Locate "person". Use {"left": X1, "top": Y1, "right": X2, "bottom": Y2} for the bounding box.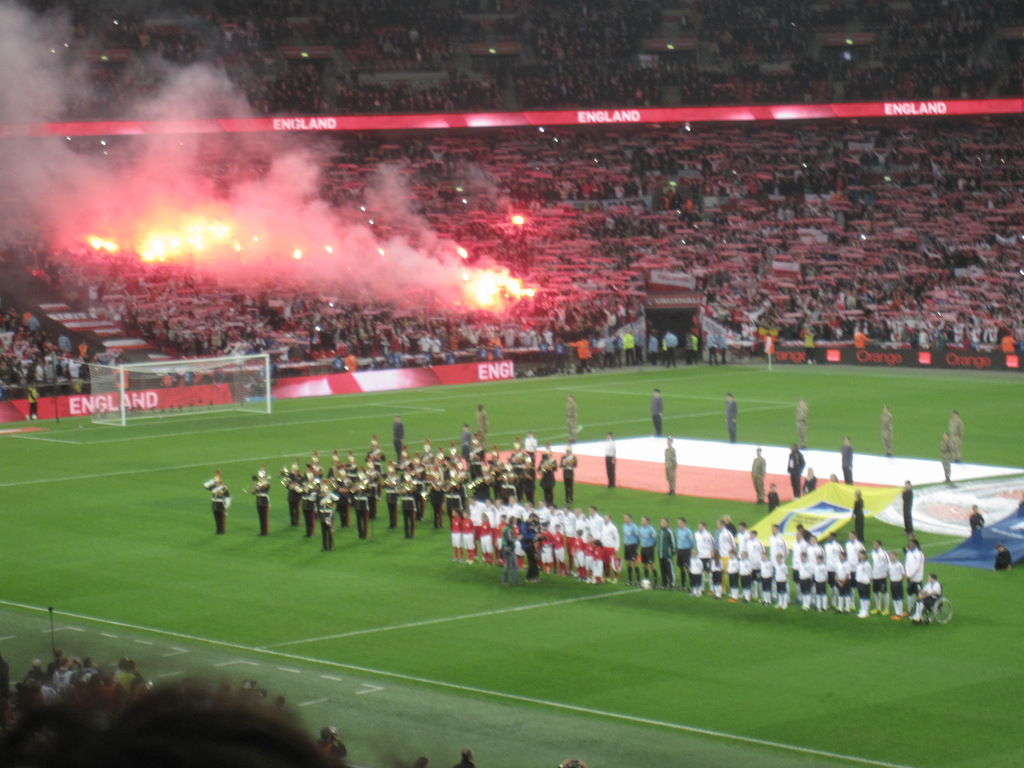
{"left": 970, "top": 506, "right": 985, "bottom": 532}.
